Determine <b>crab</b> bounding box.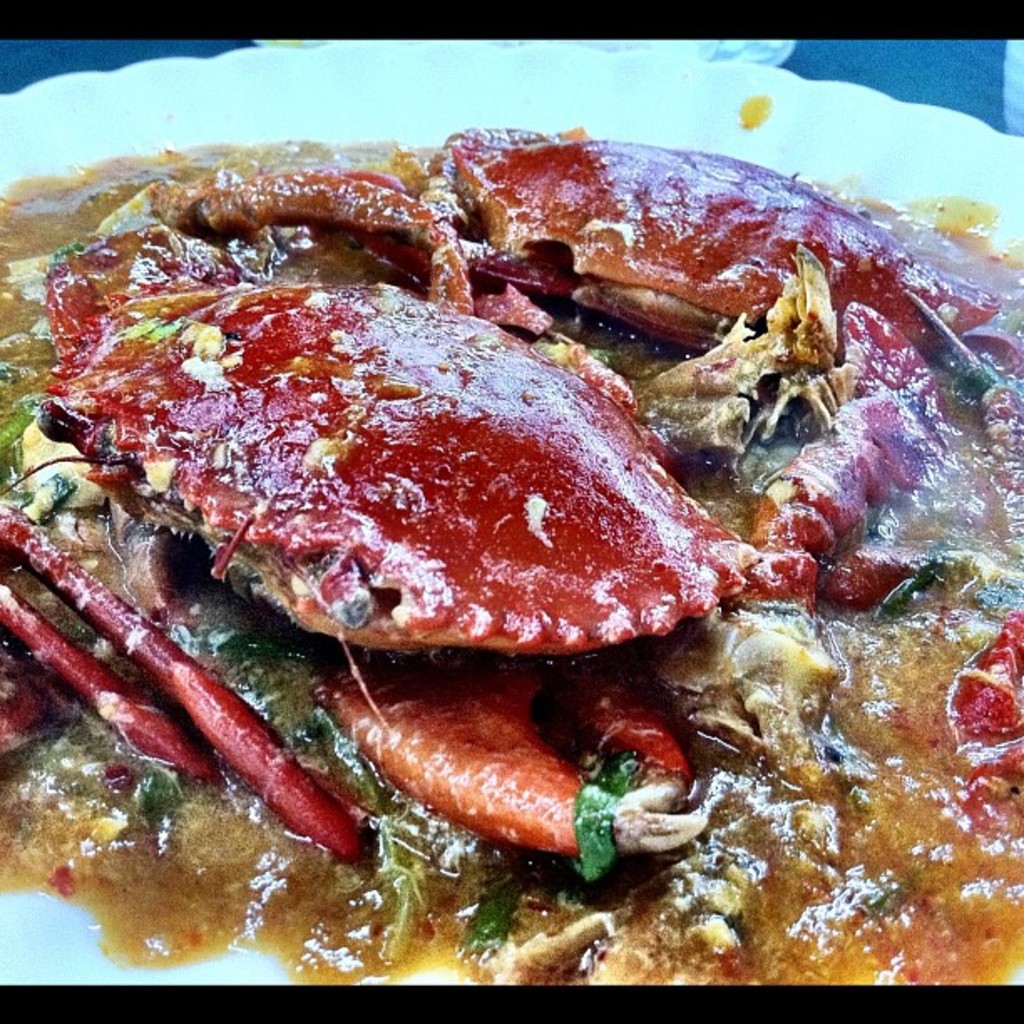
Determined: bbox=(0, 169, 991, 853).
